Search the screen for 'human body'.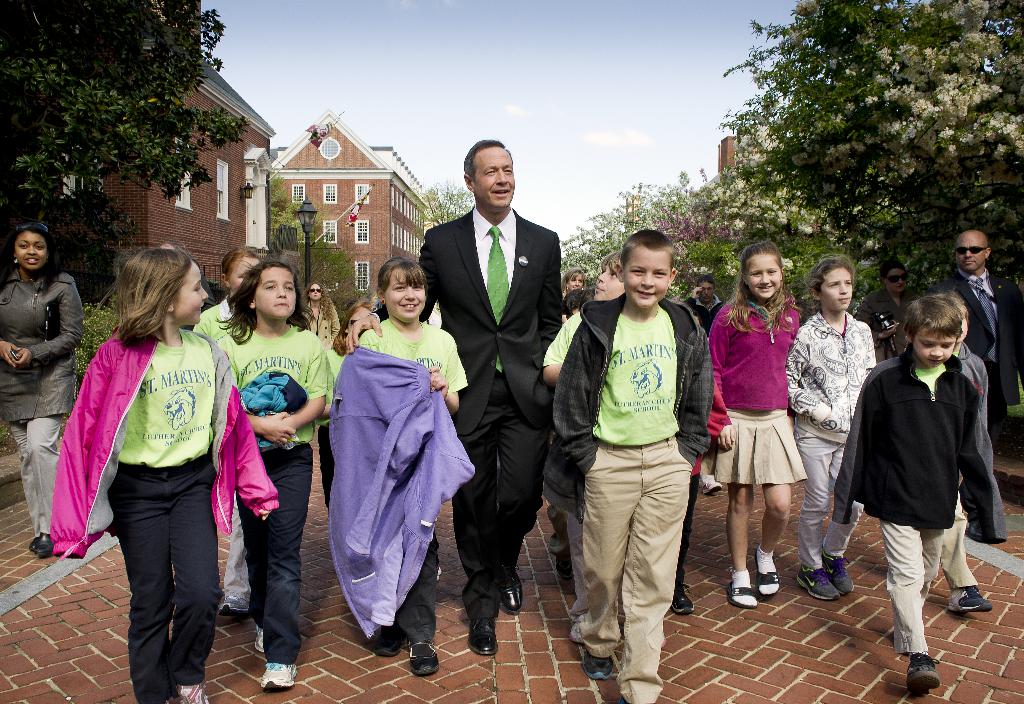
Found at bbox=(942, 226, 1022, 435).
